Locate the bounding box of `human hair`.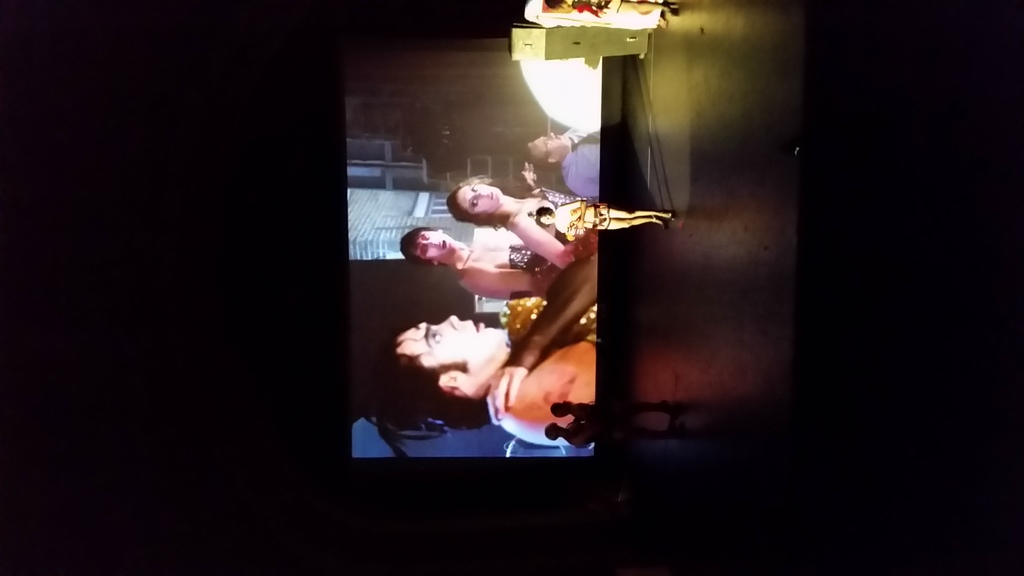
Bounding box: 358 322 488 435.
